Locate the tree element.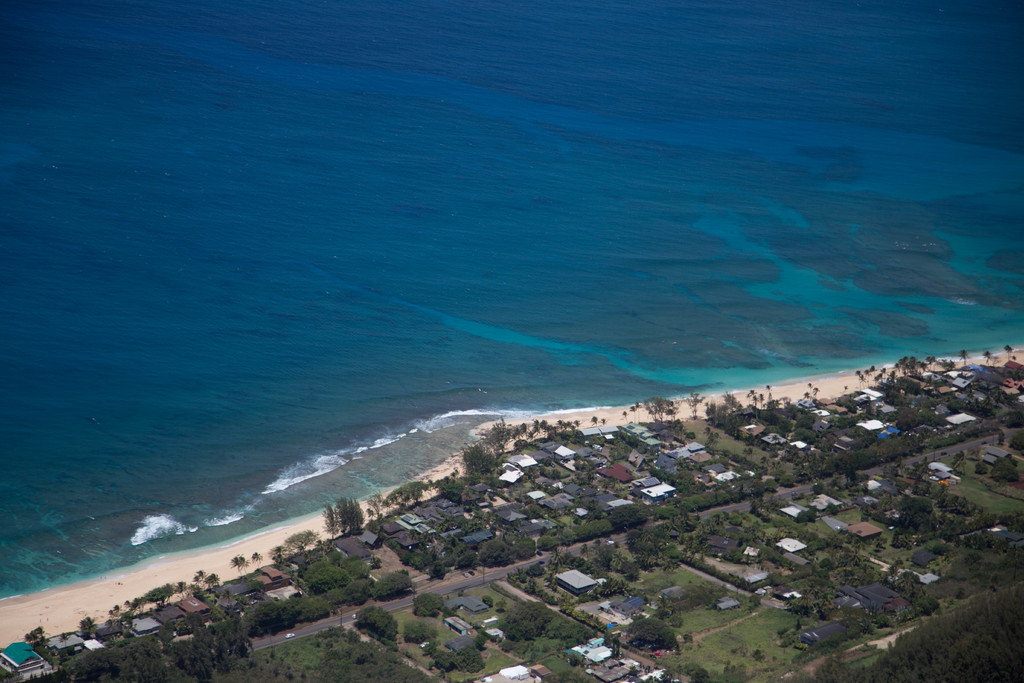
Element bbox: BBox(626, 402, 639, 426).
